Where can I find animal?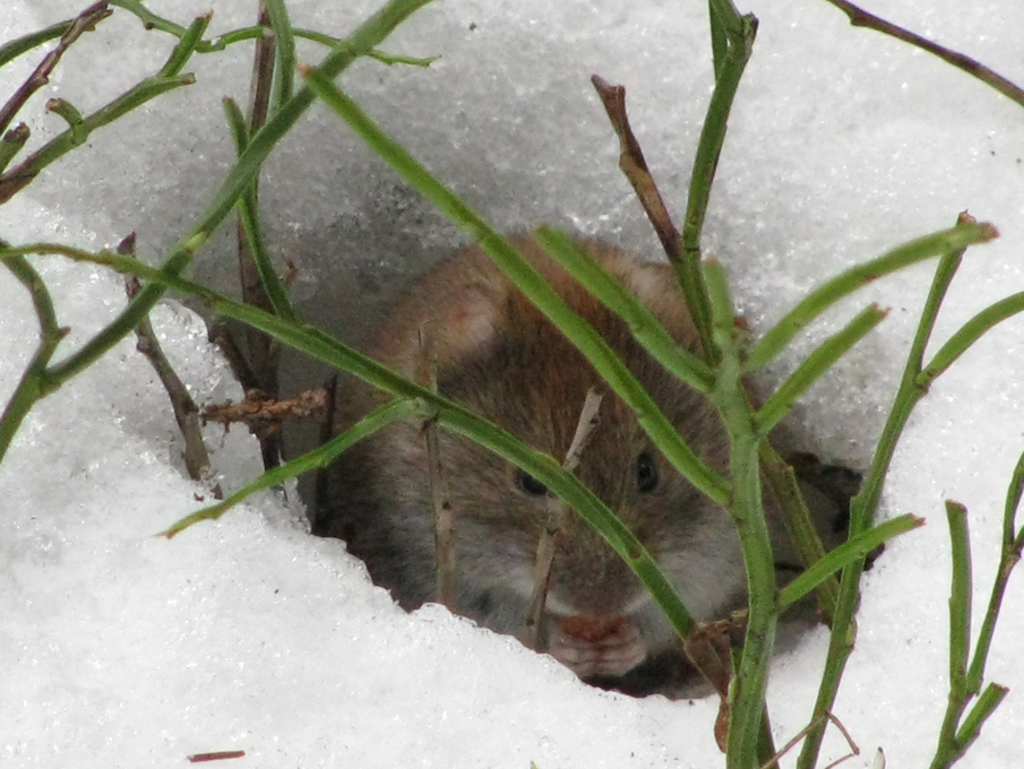
You can find it at pyautogui.locateOnScreen(309, 219, 799, 684).
